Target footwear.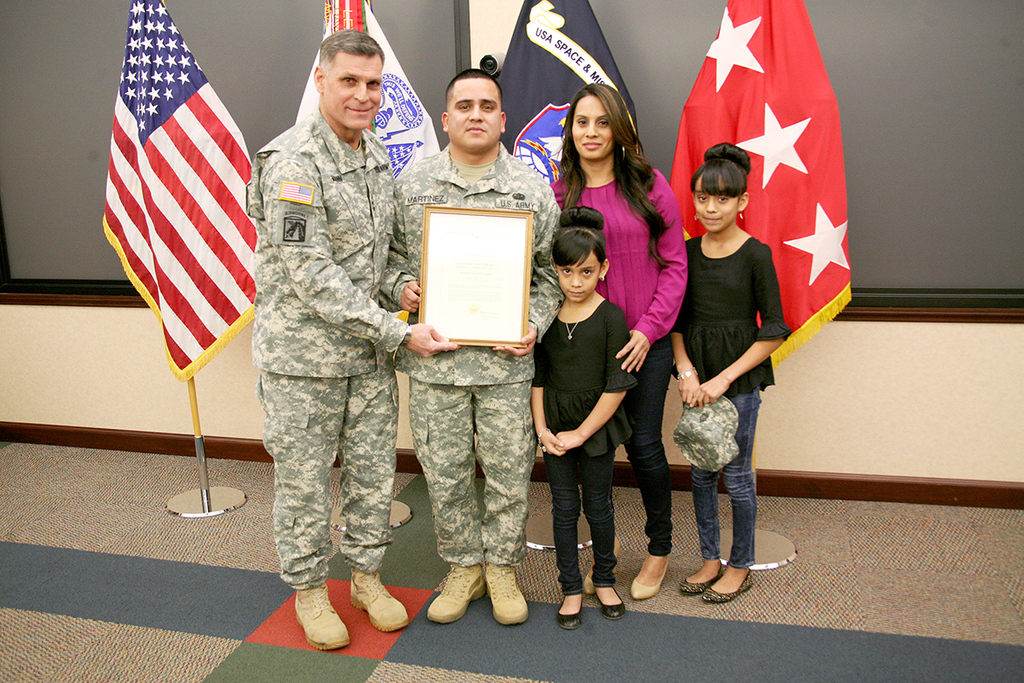
Target region: (left=593, top=584, right=625, bottom=618).
